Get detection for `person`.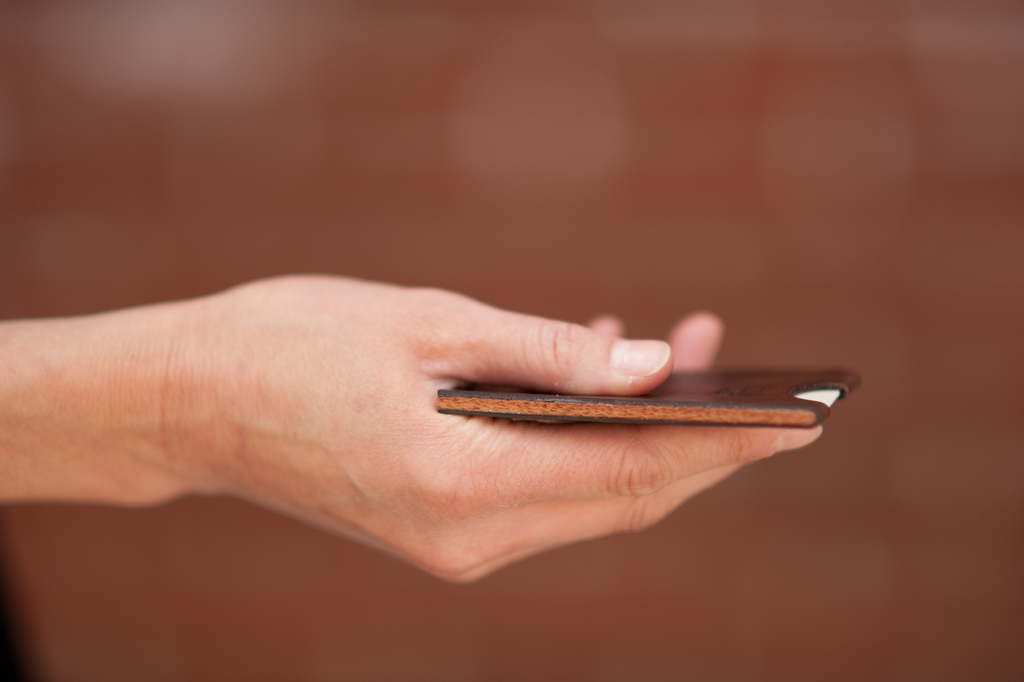
Detection: 0/269/826/586.
